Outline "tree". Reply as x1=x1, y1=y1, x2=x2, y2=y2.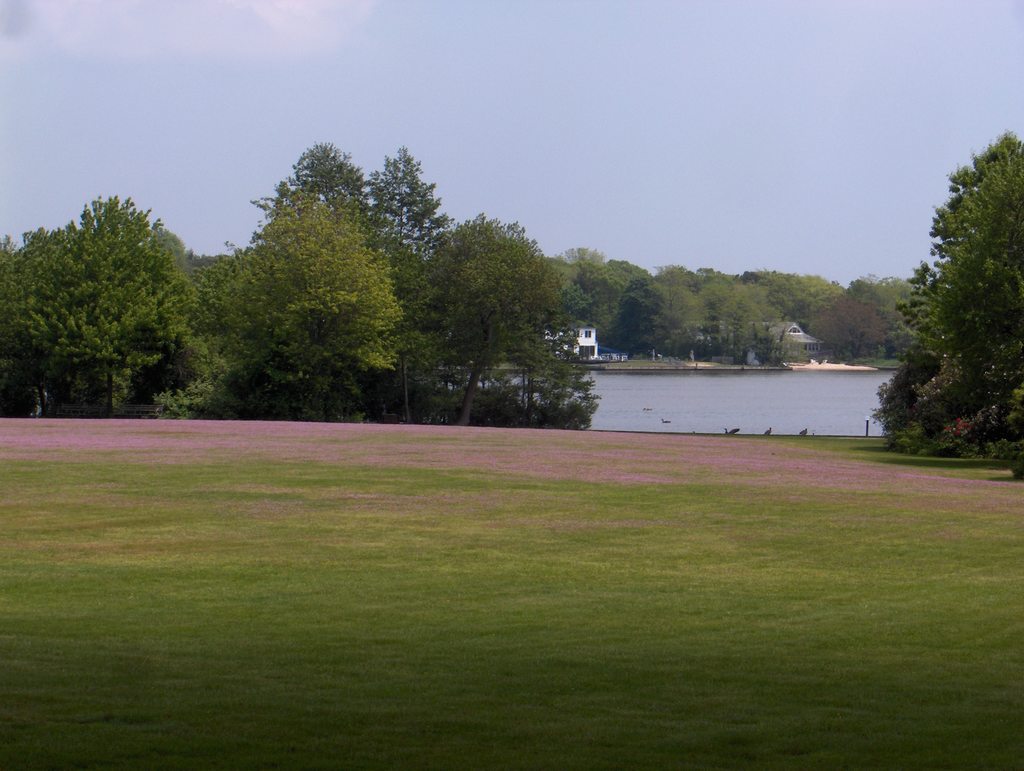
x1=423, y1=220, x2=561, y2=423.
